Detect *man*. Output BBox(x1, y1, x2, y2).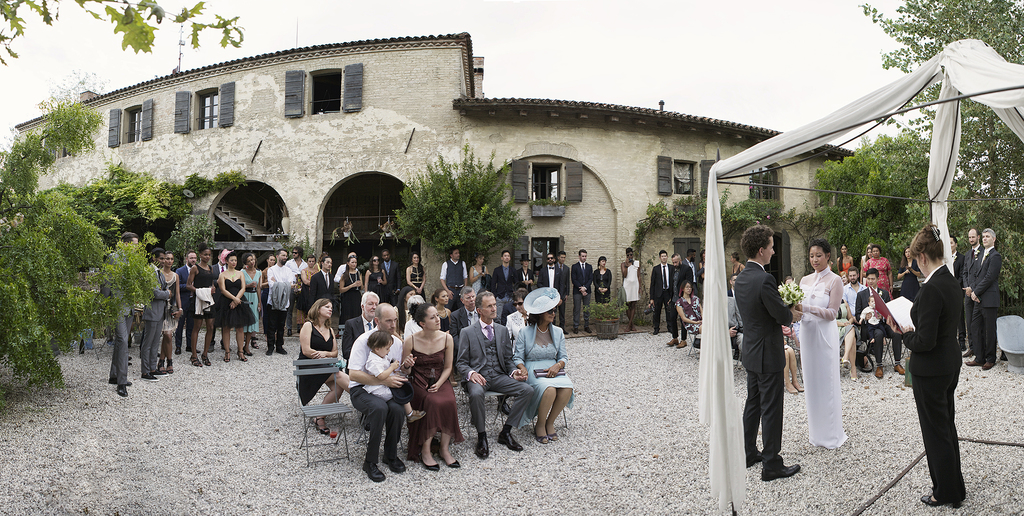
BBox(855, 268, 902, 378).
